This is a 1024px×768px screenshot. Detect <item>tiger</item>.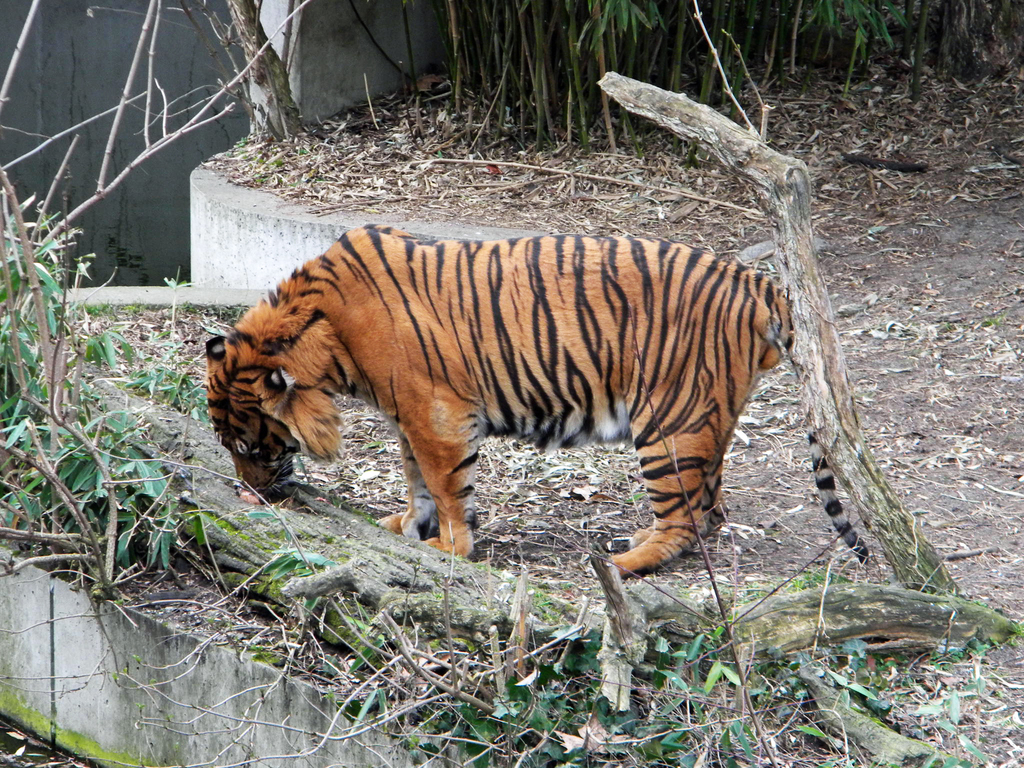
Rect(200, 217, 868, 568).
